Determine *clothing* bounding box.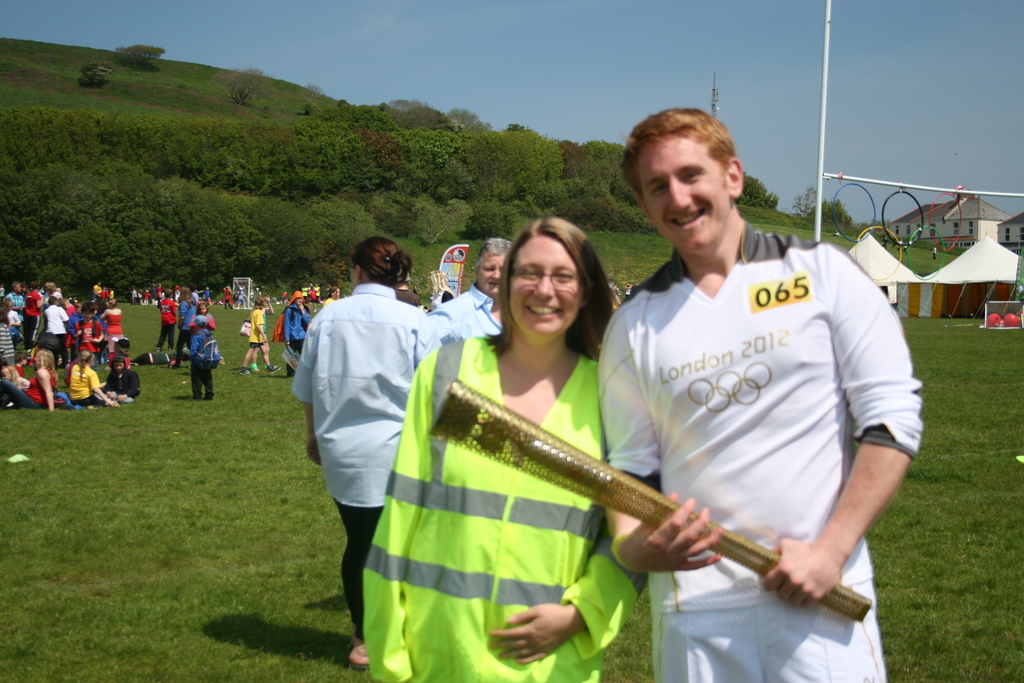
Determined: locate(24, 290, 40, 343).
